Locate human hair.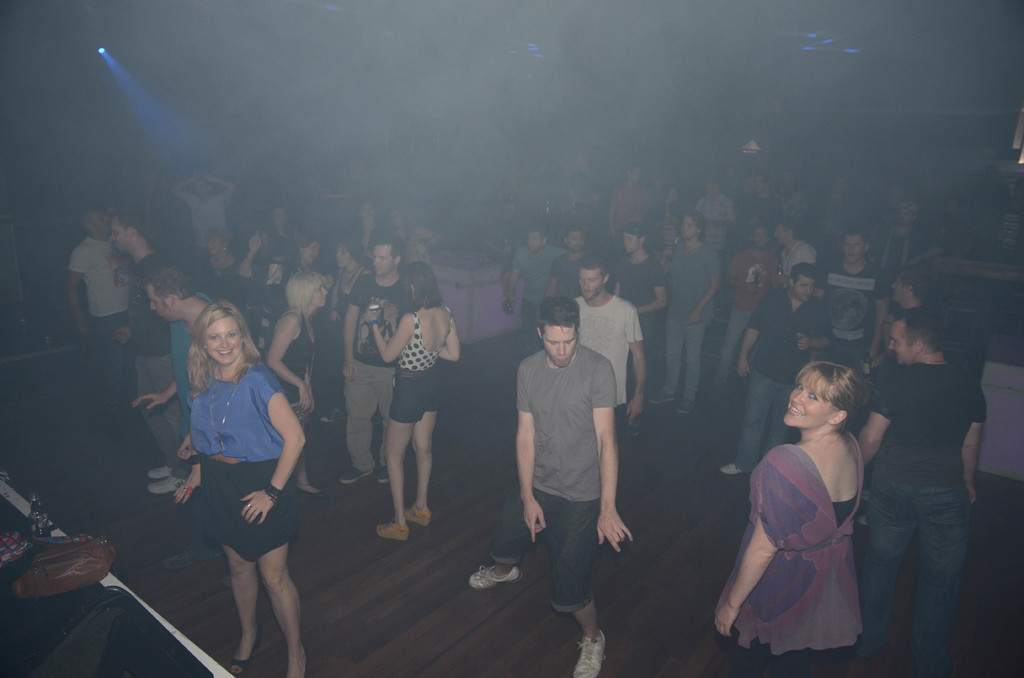
Bounding box: (899,301,948,357).
